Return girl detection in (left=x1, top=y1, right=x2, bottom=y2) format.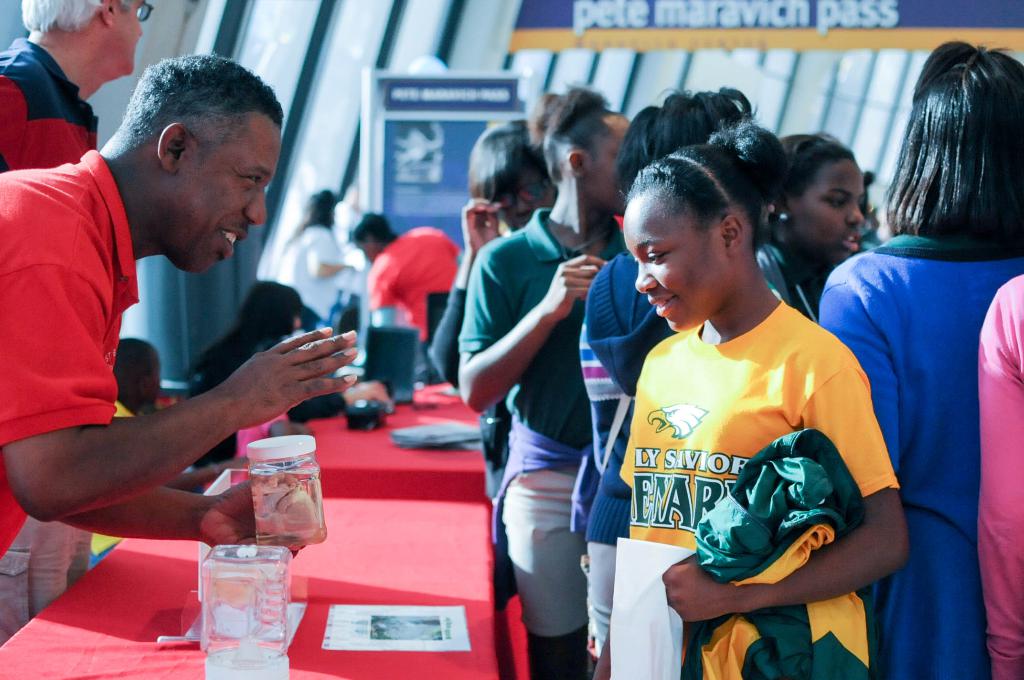
(left=766, top=135, right=870, bottom=322).
